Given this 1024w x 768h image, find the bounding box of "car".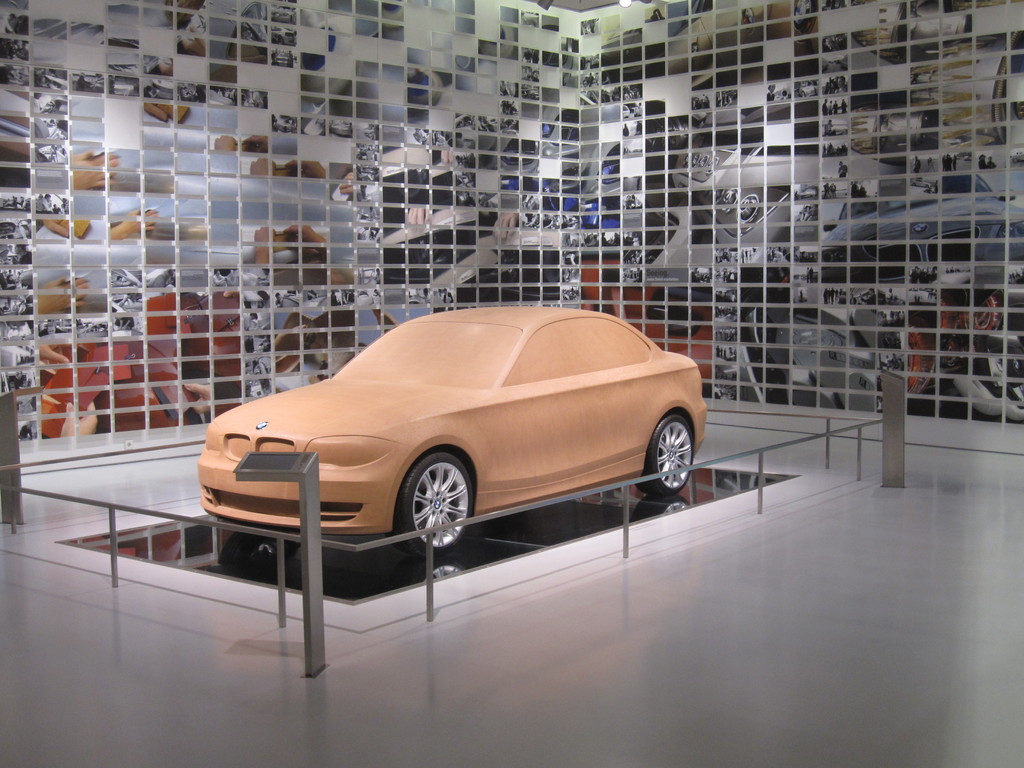
Rect(175, 306, 712, 591).
